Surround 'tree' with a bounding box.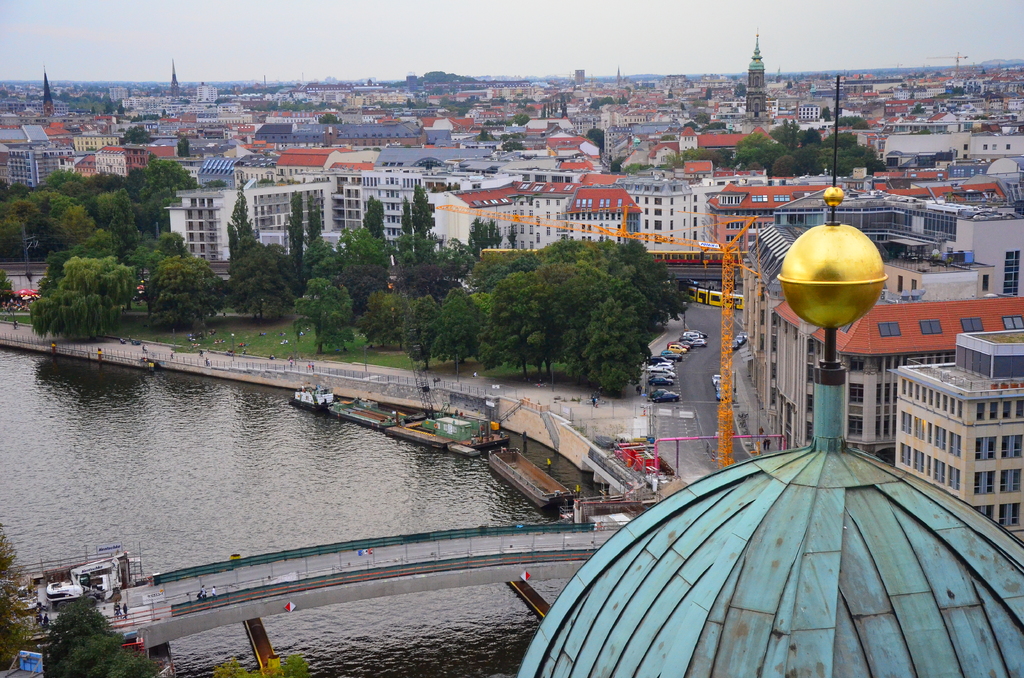
locate(0, 219, 29, 254).
